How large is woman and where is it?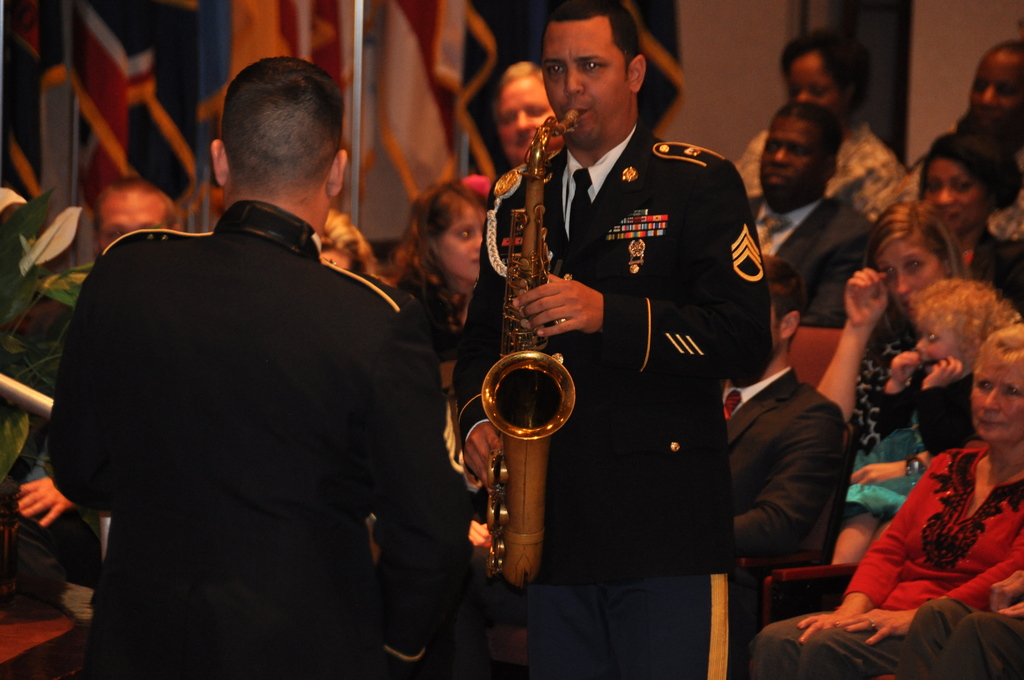
Bounding box: rect(751, 327, 1023, 679).
